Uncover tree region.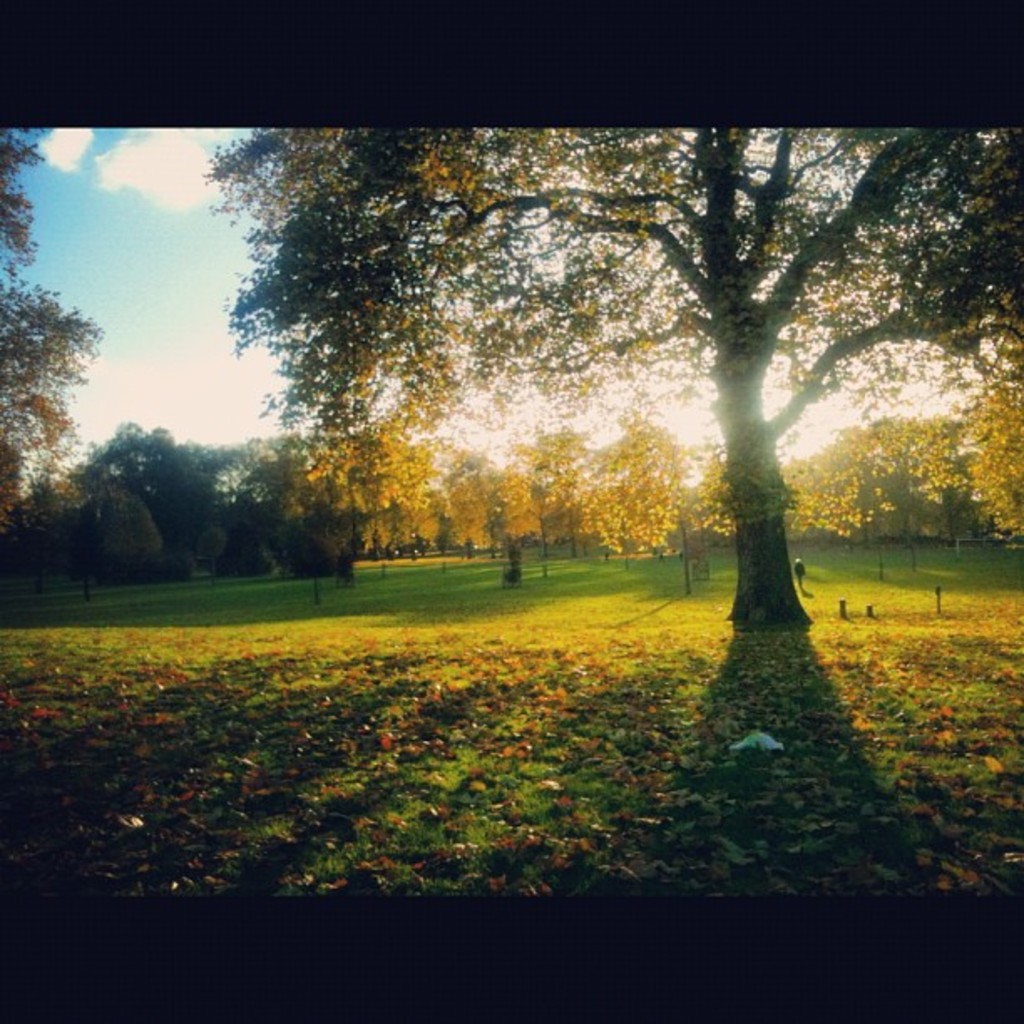
Uncovered: {"x1": 234, "y1": 136, "x2": 940, "y2": 624}.
